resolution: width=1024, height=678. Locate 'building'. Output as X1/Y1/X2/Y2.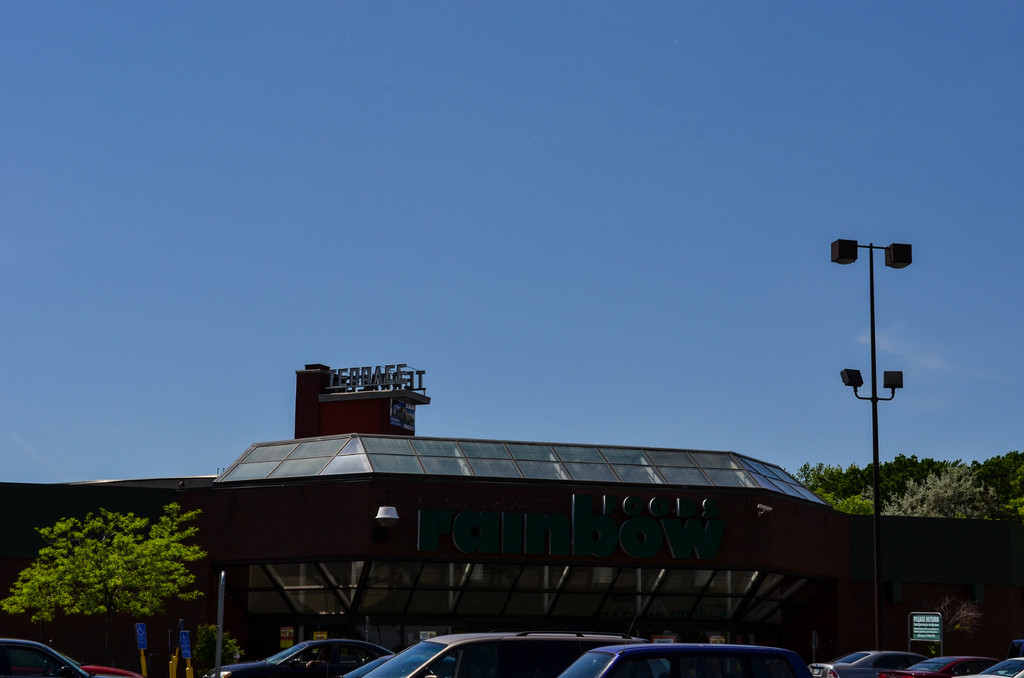
0/362/1023/677.
